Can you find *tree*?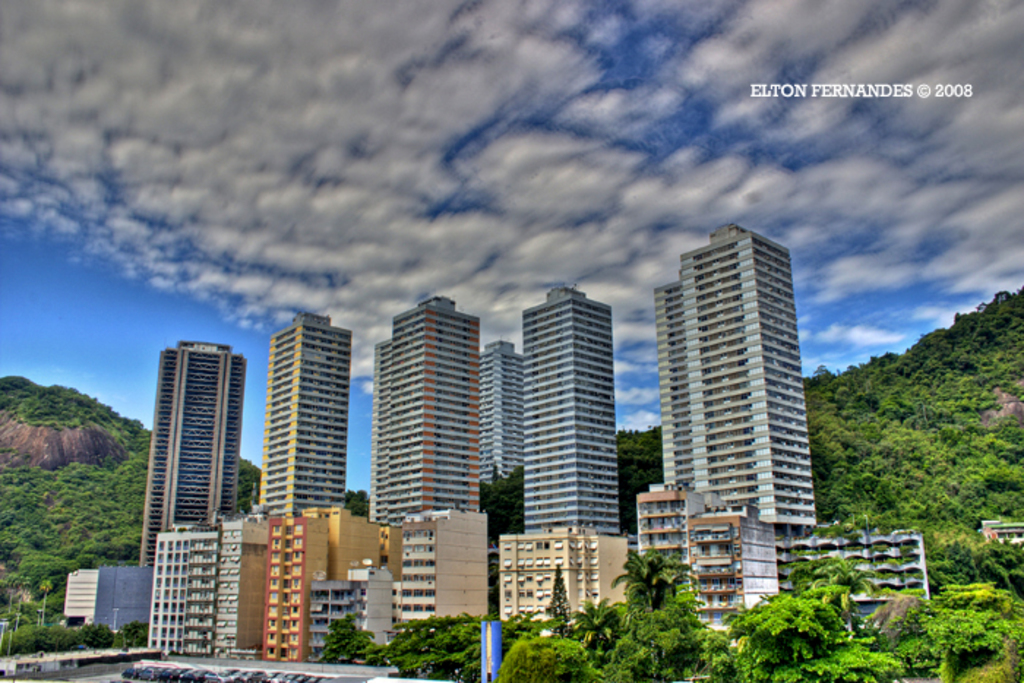
Yes, bounding box: bbox=[326, 616, 380, 663].
